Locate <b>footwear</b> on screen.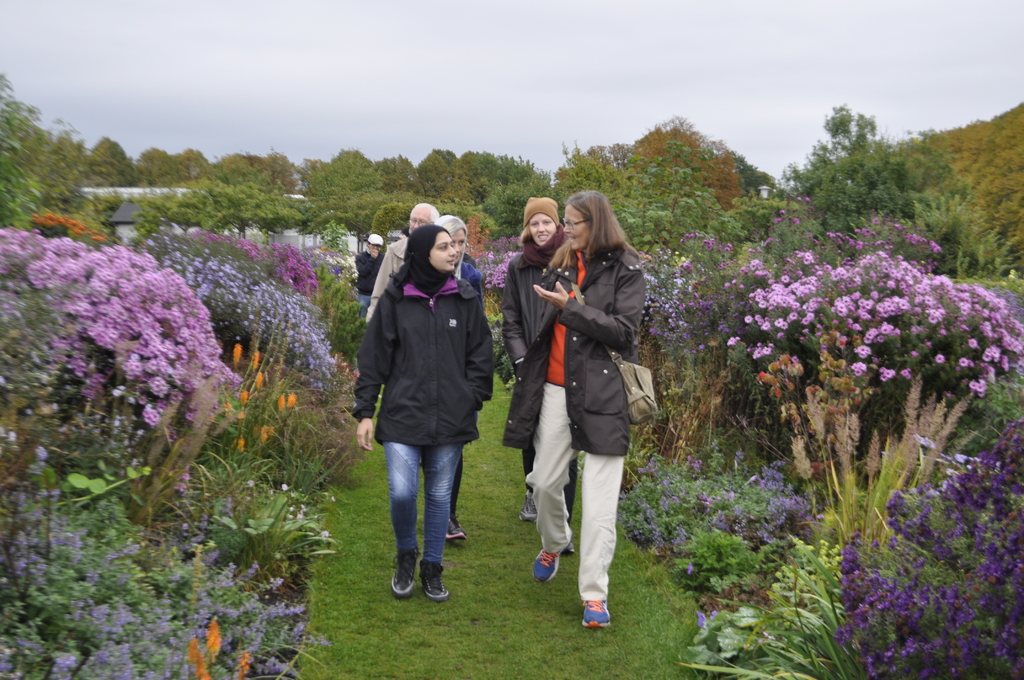
On screen at [x1=420, y1=559, x2=451, y2=599].
